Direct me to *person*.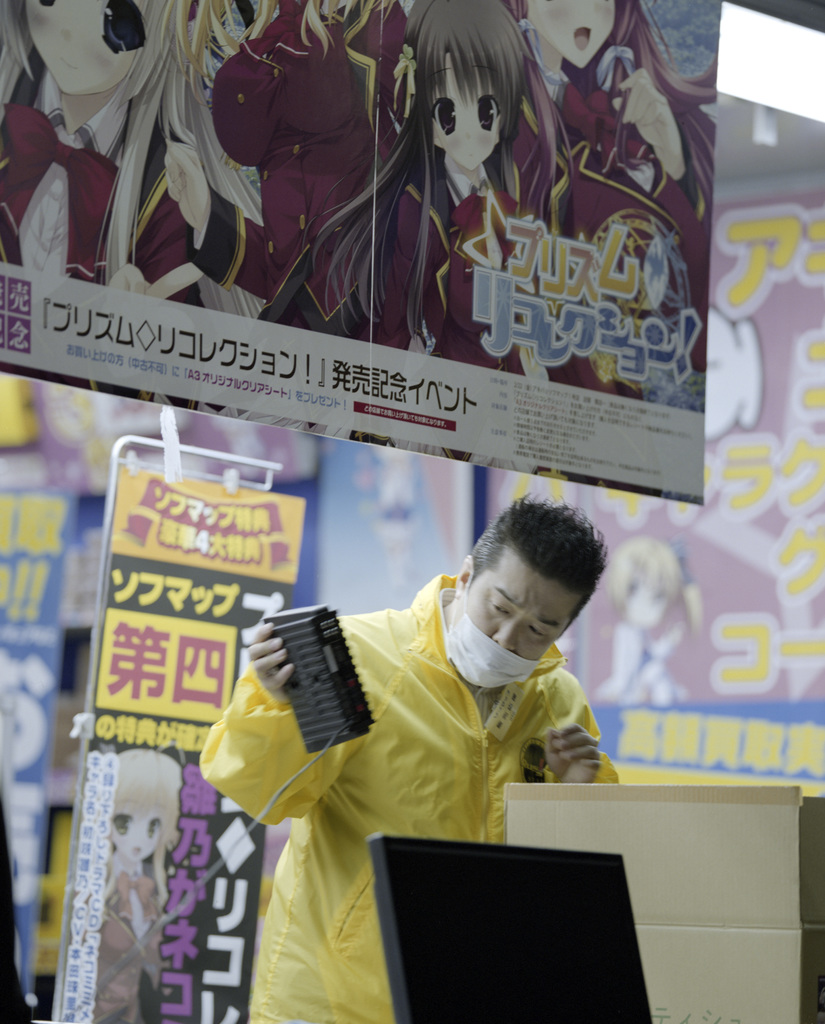
Direction: crop(199, 493, 627, 1023).
